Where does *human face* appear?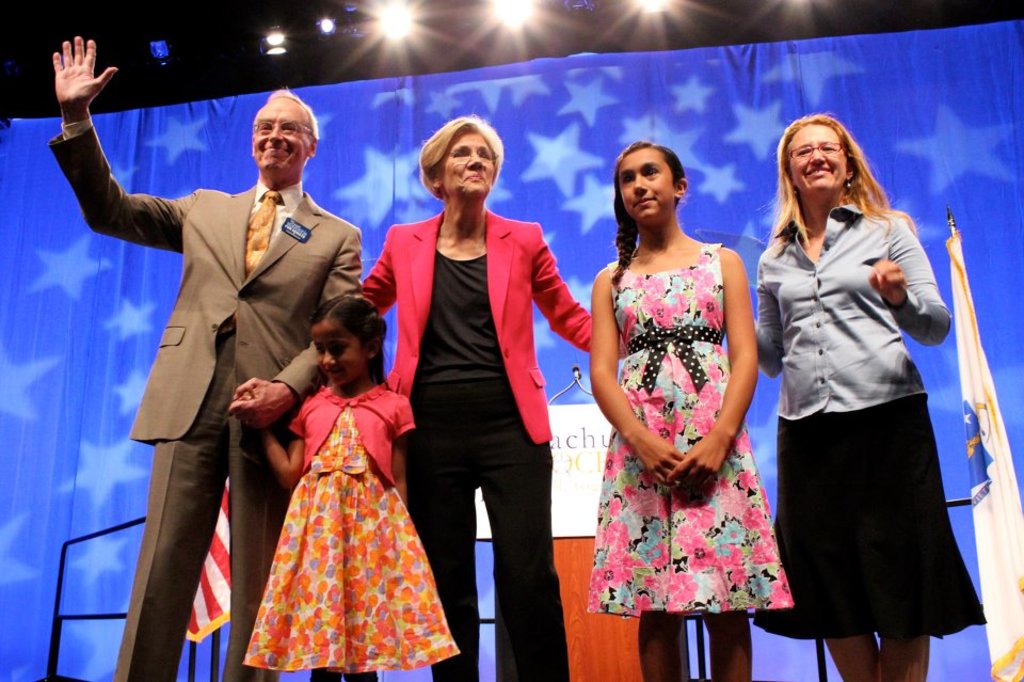
Appears at detection(309, 317, 368, 385).
